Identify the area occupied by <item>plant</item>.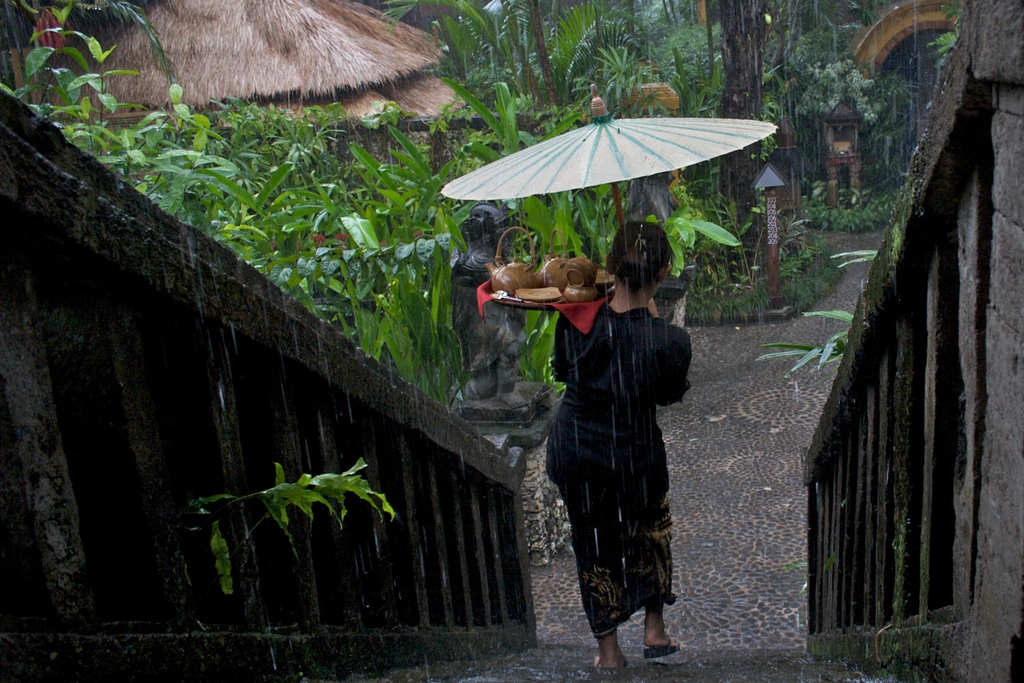
Area: <bbox>786, 185, 899, 239</bbox>.
